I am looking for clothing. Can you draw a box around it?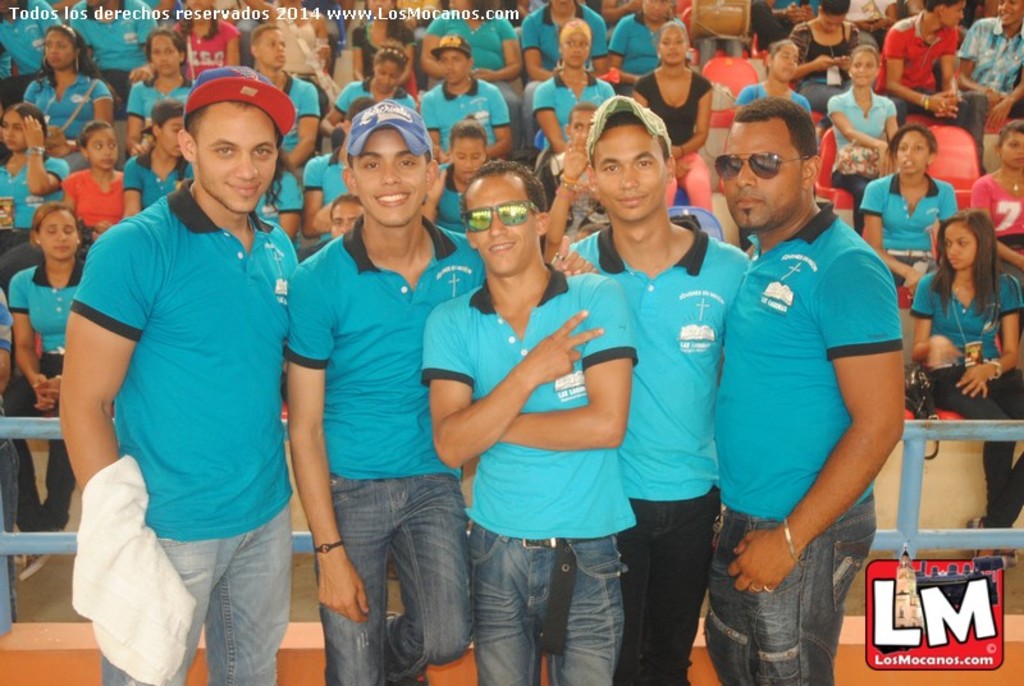
Sure, the bounding box is bbox=(72, 134, 294, 641).
